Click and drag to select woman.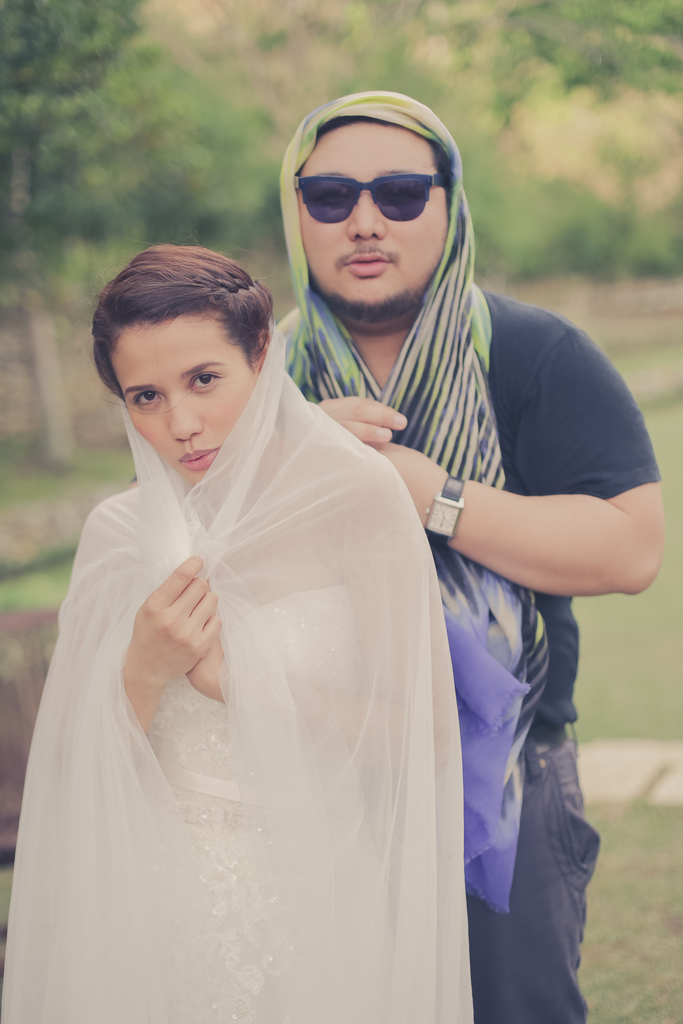
Selection: 8/220/493/1012.
